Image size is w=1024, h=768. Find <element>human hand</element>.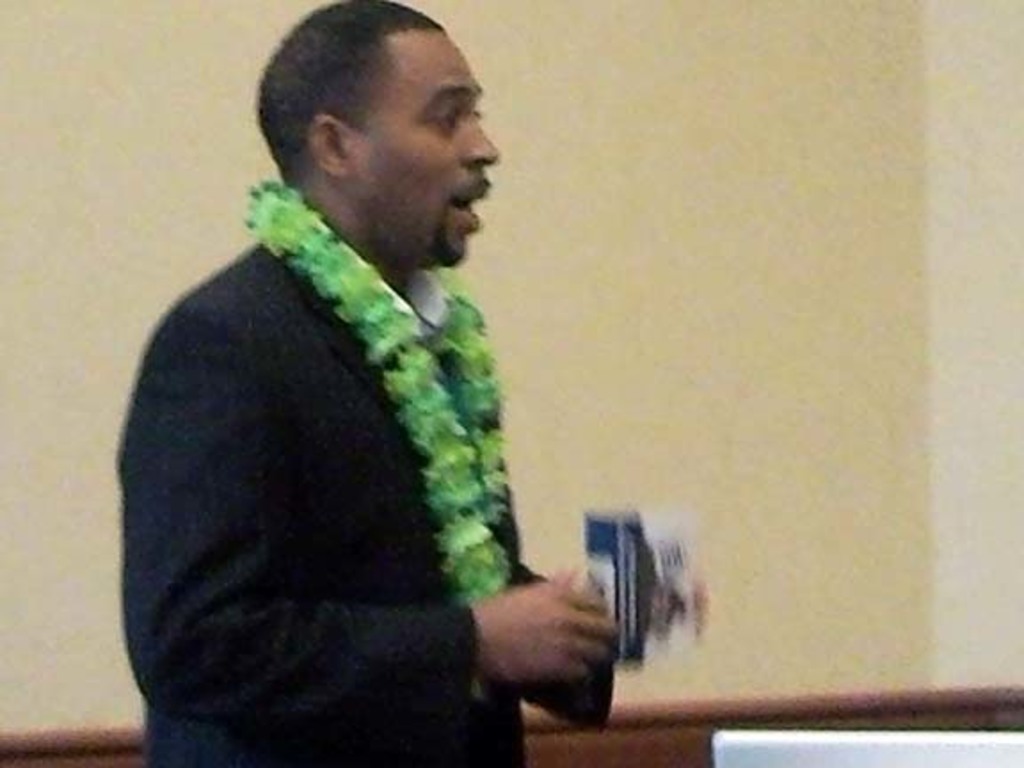
box(482, 562, 613, 699).
